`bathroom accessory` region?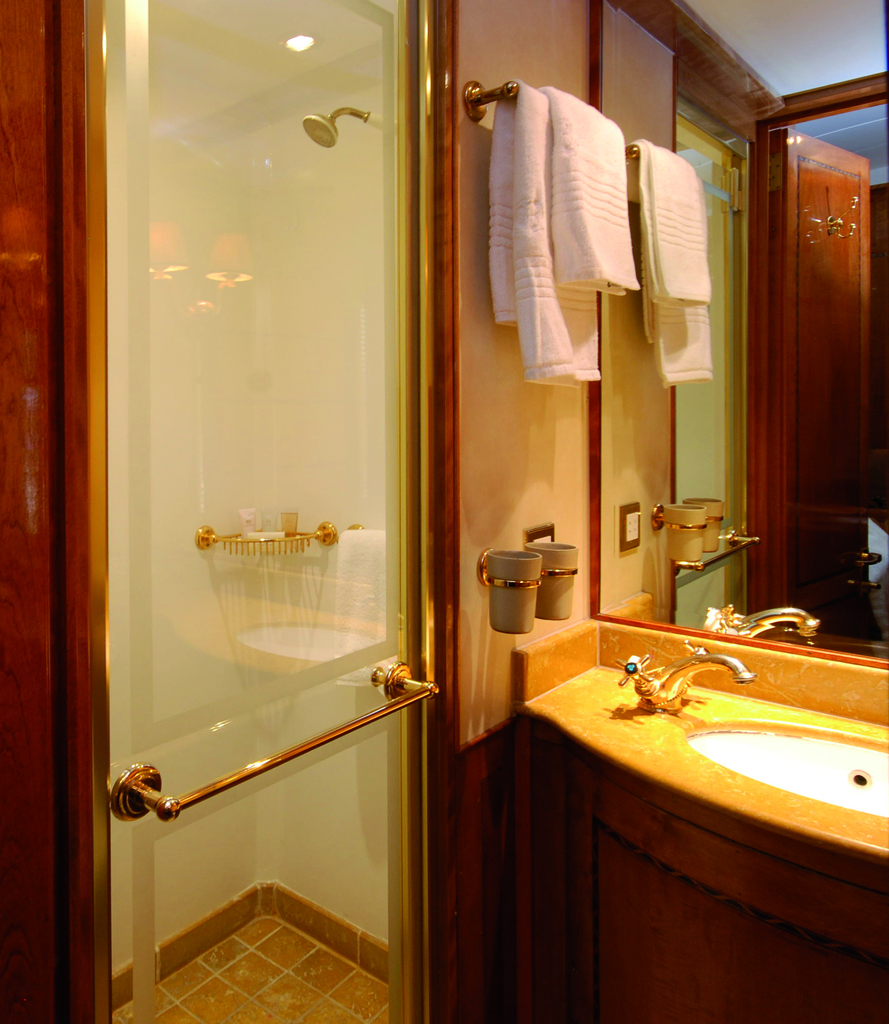
region(615, 638, 755, 714)
